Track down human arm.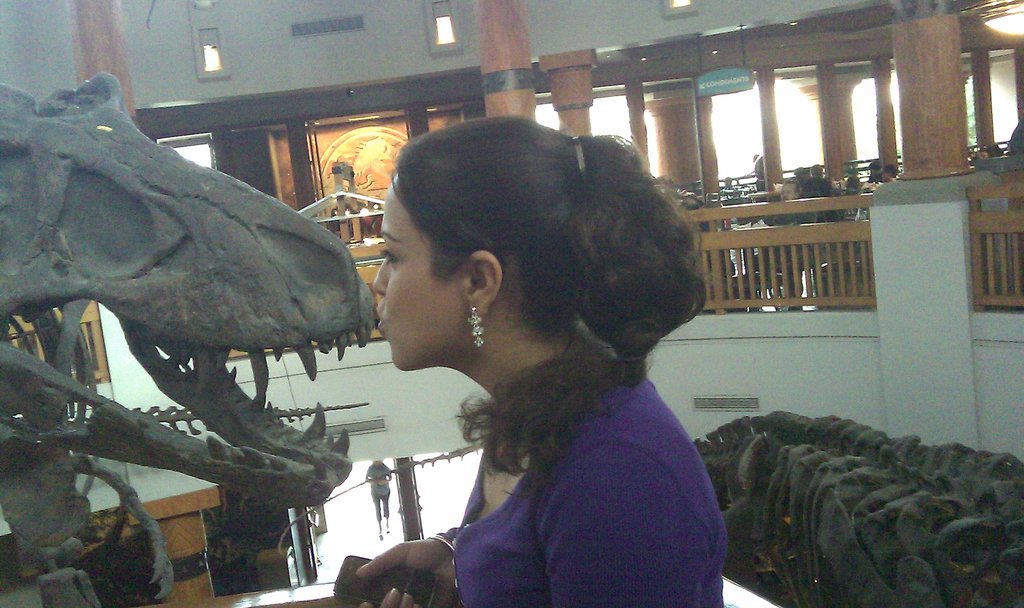
Tracked to (364,472,374,488).
